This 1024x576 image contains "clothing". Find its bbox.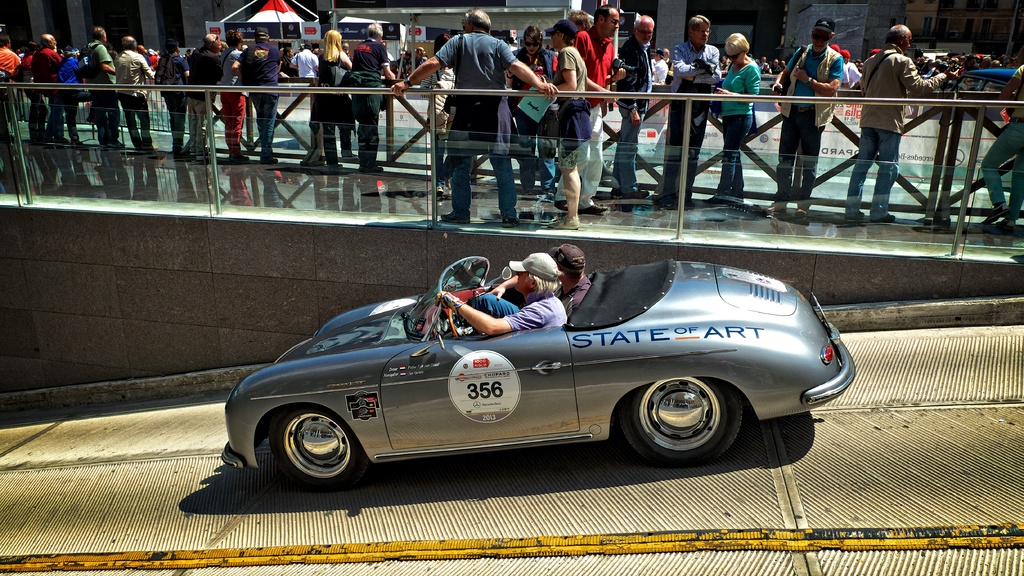
bbox=(551, 272, 594, 319).
